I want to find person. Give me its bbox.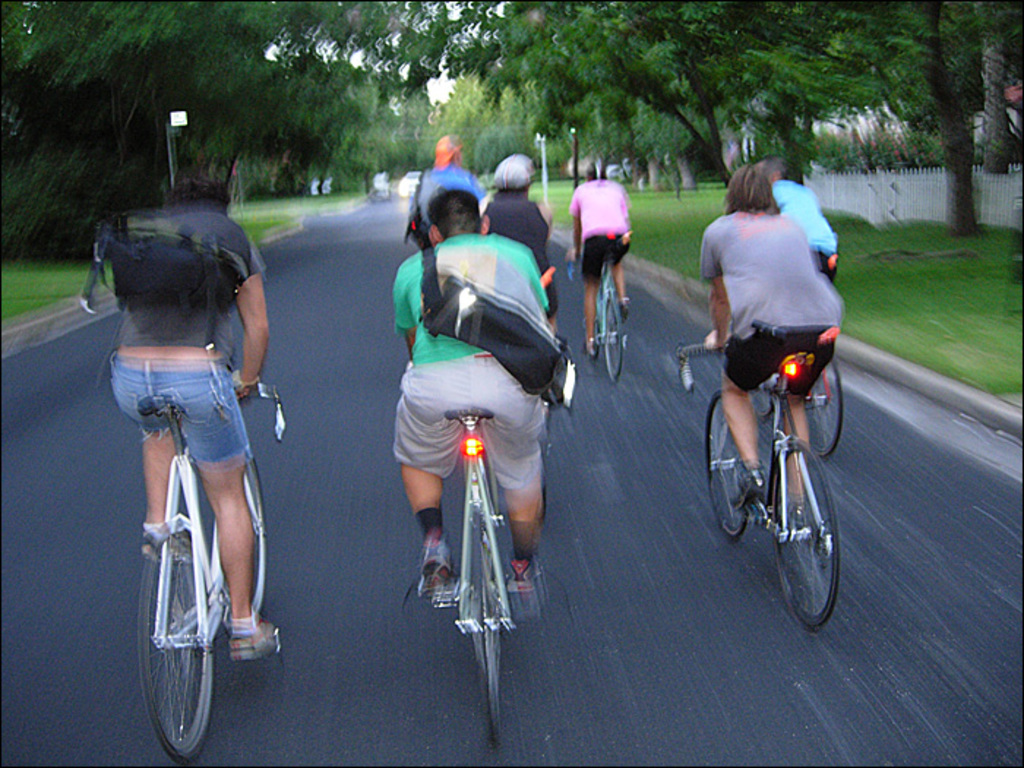
x1=750 y1=152 x2=853 y2=293.
